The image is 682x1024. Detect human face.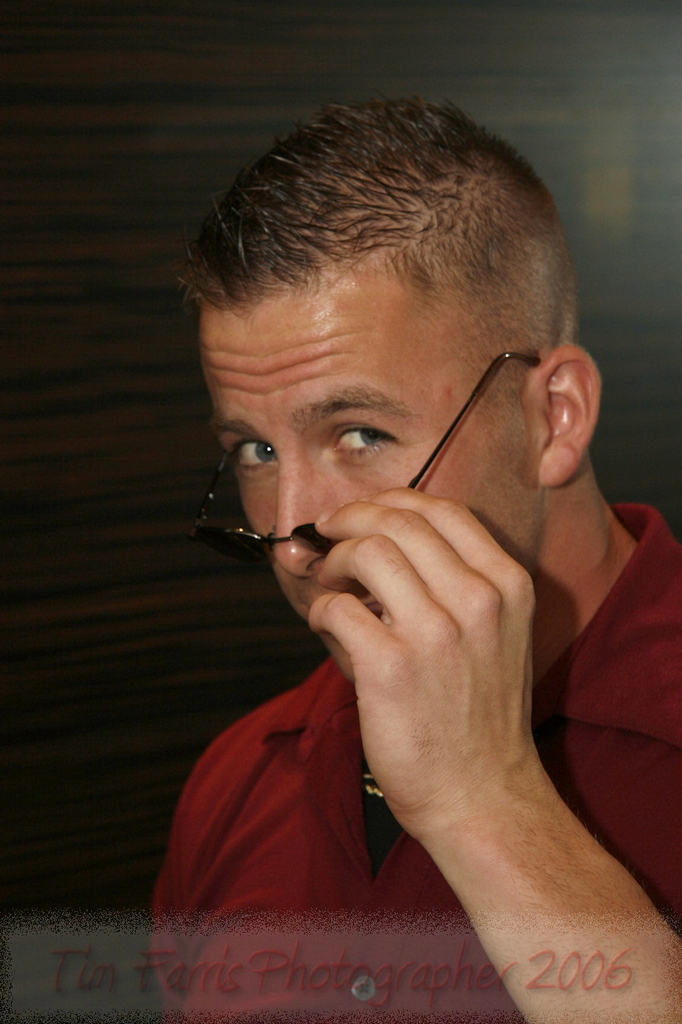
Detection: pyautogui.locateOnScreen(198, 263, 537, 683).
